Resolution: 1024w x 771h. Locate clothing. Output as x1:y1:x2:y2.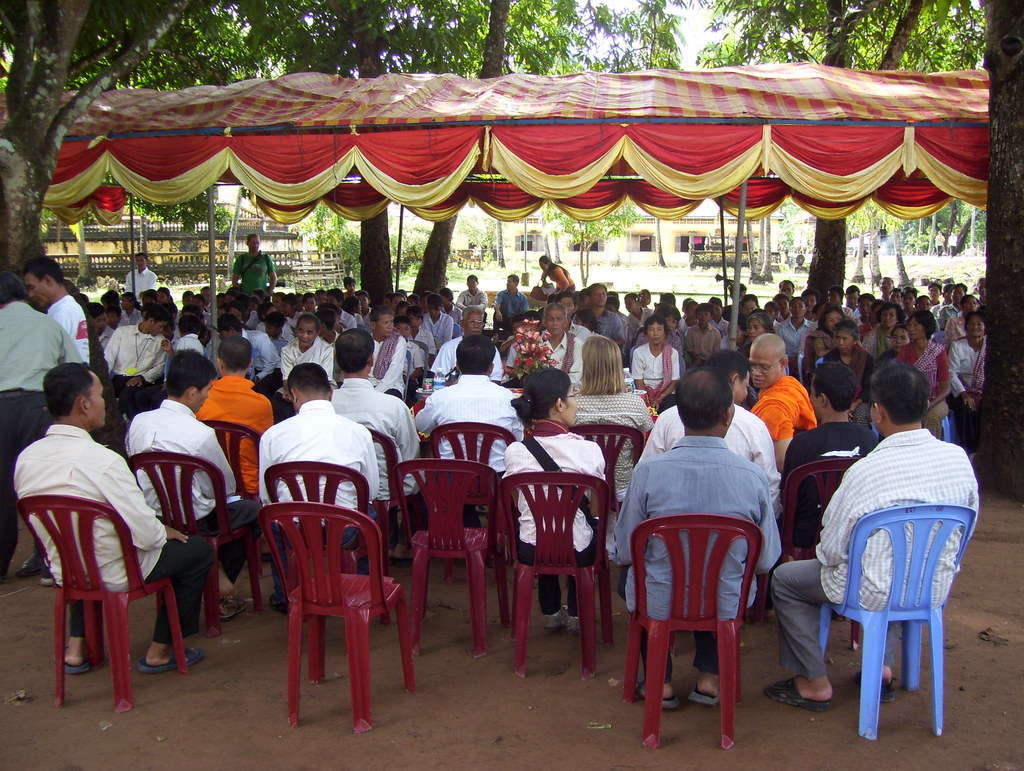
204:501:266:578.
